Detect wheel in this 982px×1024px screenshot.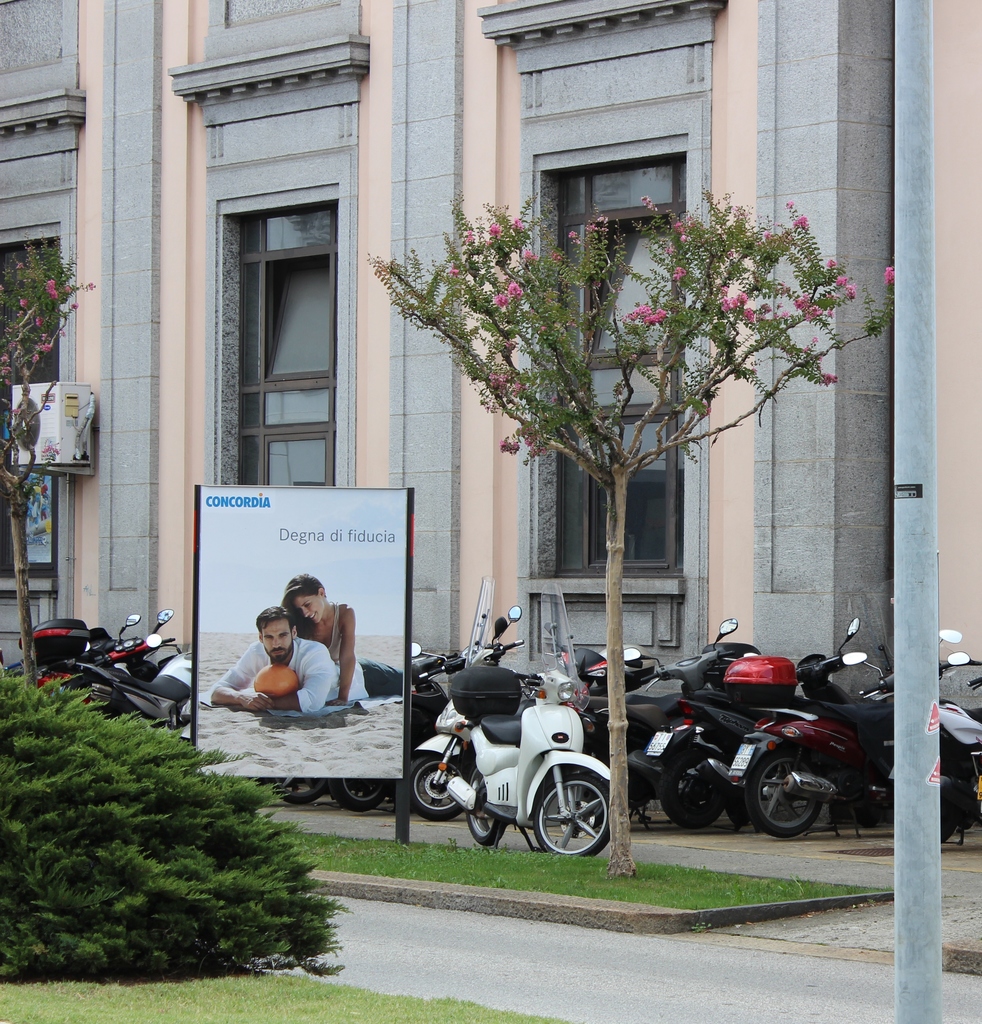
Detection: x1=524, y1=769, x2=628, y2=869.
